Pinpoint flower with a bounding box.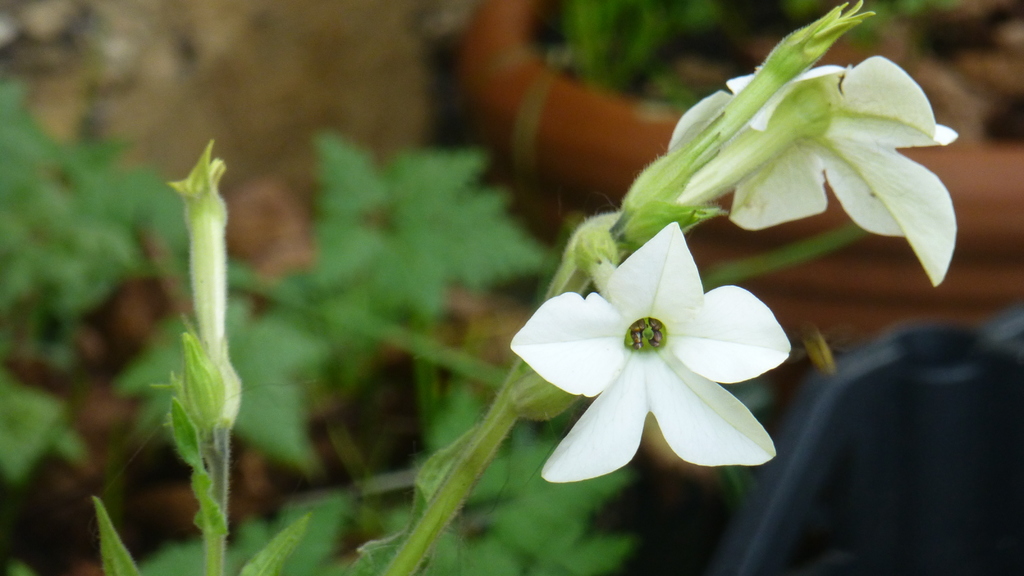
bbox=(666, 53, 957, 288).
